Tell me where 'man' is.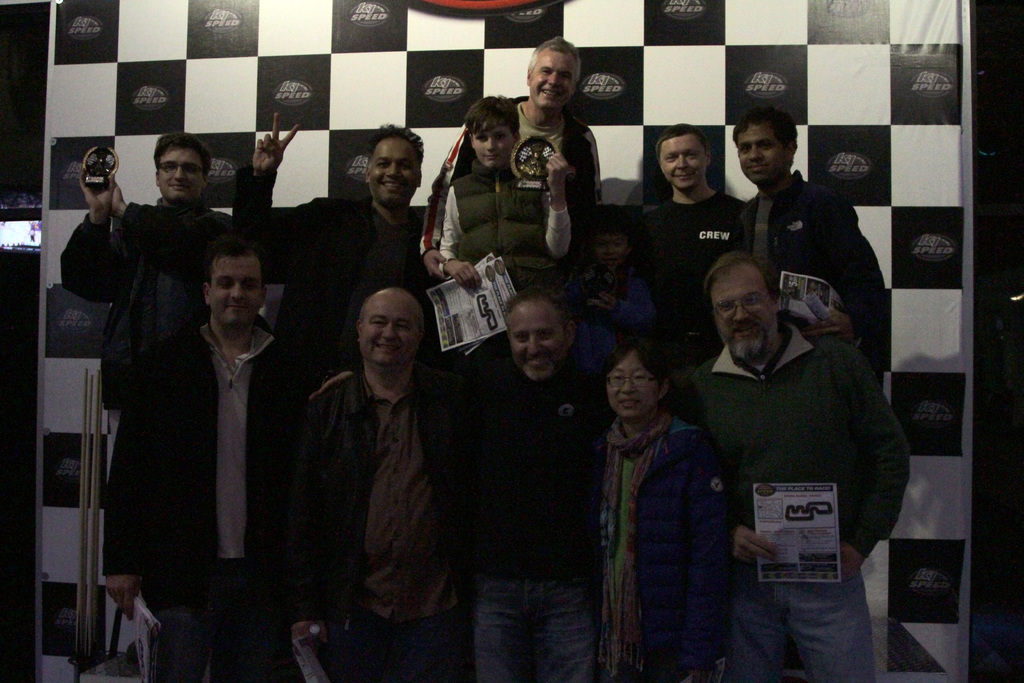
'man' is at 675,219,905,663.
